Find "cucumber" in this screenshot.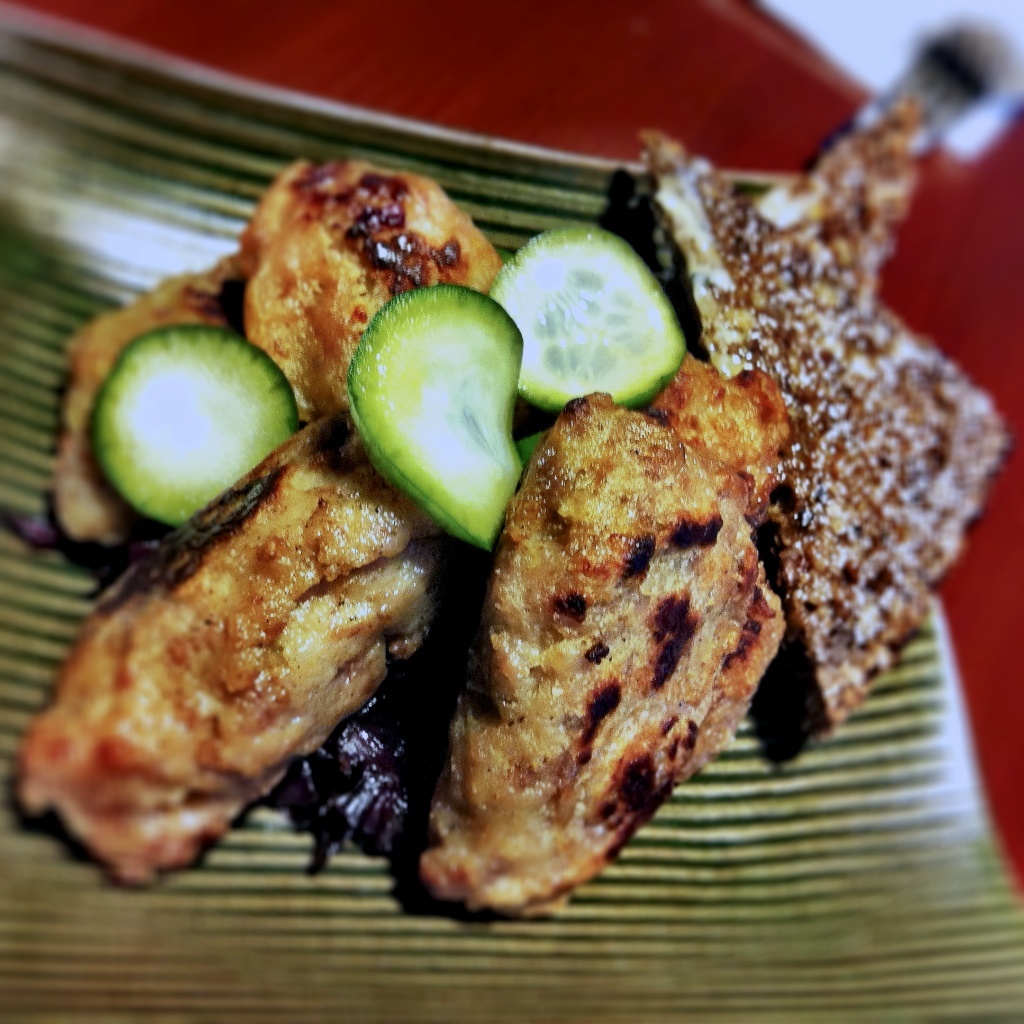
The bounding box for "cucumber" is pyautogui.locateOnScreen(346, 283, 529, 544).
